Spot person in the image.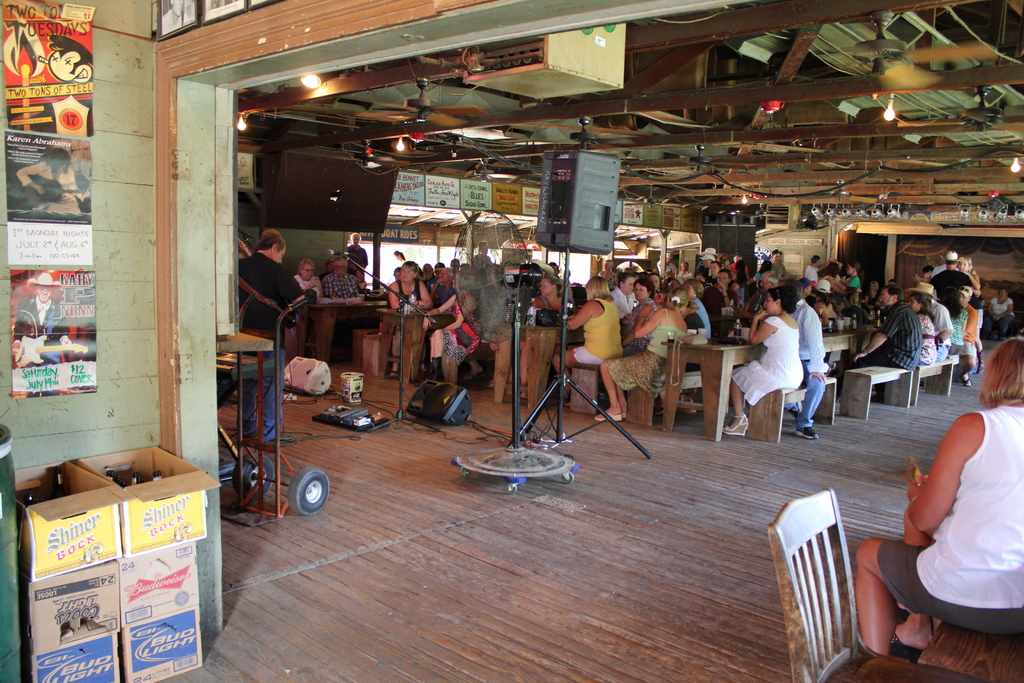
person found at (11, 268, 71, 344).
